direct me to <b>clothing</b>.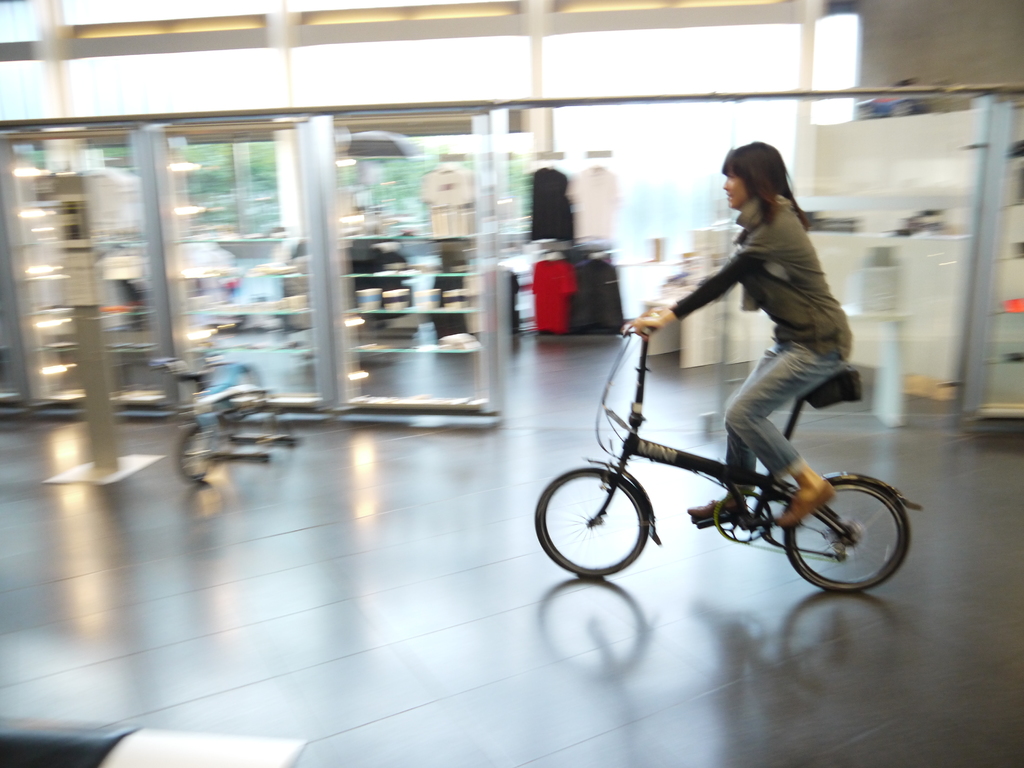
Direction: [left=568, top=166, right=626, bottom=238].
